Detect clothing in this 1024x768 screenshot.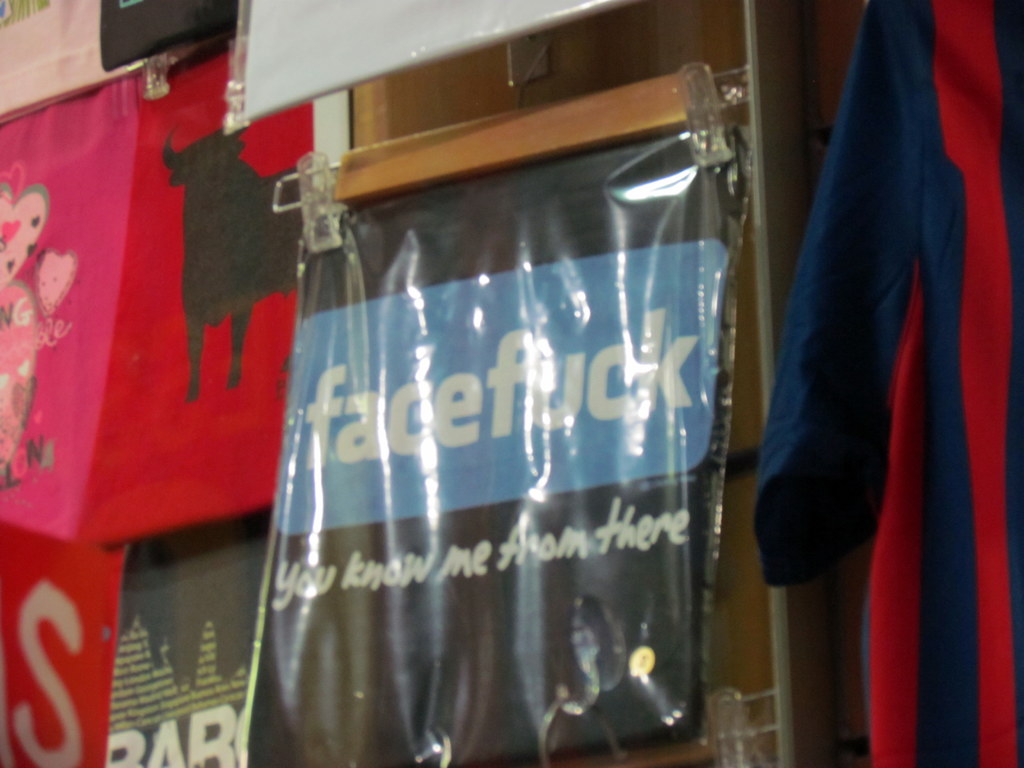
Detection: {"x1": 754, "y1": 0, "x2": 1023, "y2": 767}.
